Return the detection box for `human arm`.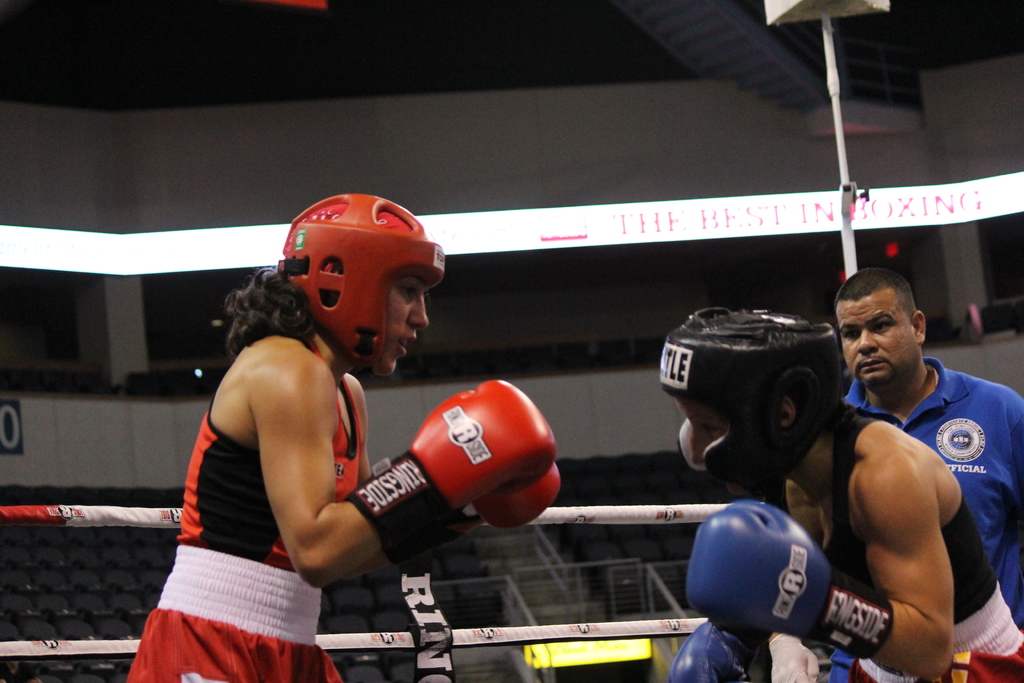
(263,357,556,585).
